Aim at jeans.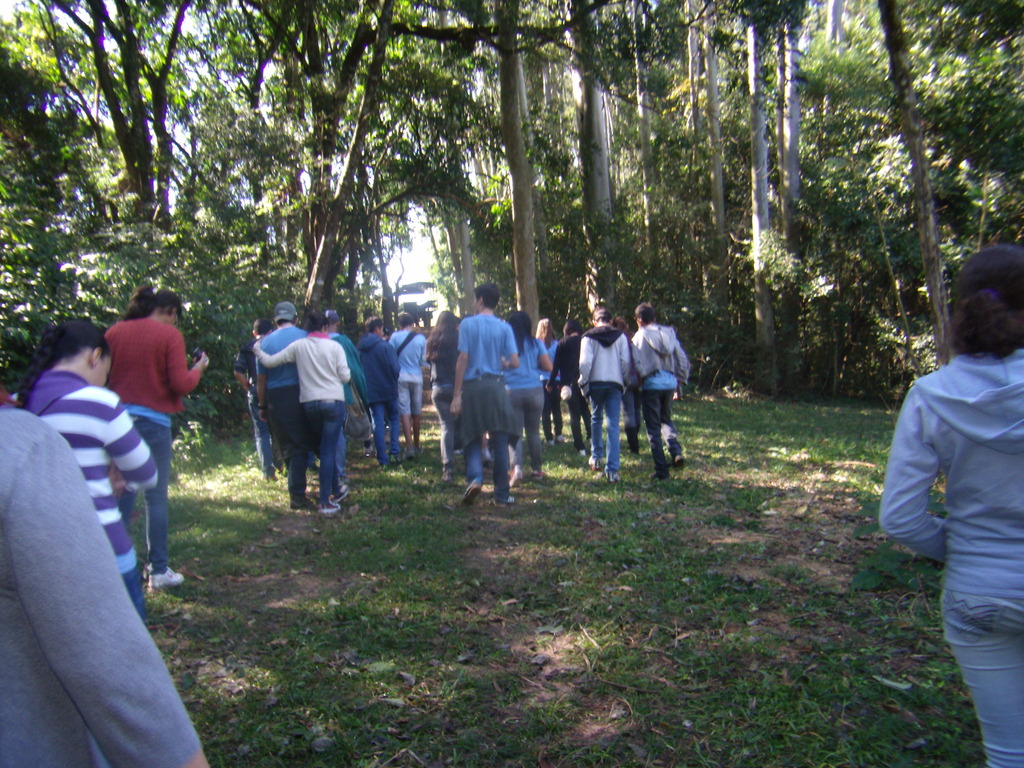
Aimed at bbox=[644, 392, 686, 473].
